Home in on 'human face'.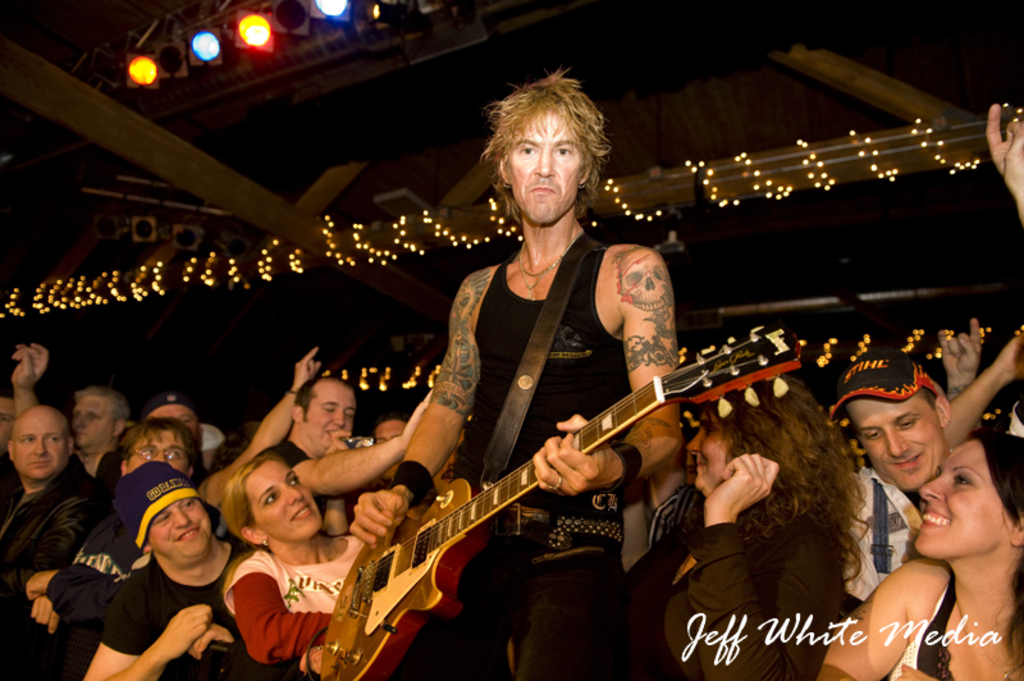
Homed in at pyautogui.locateOnScreen(844, 401, 947, 497).
